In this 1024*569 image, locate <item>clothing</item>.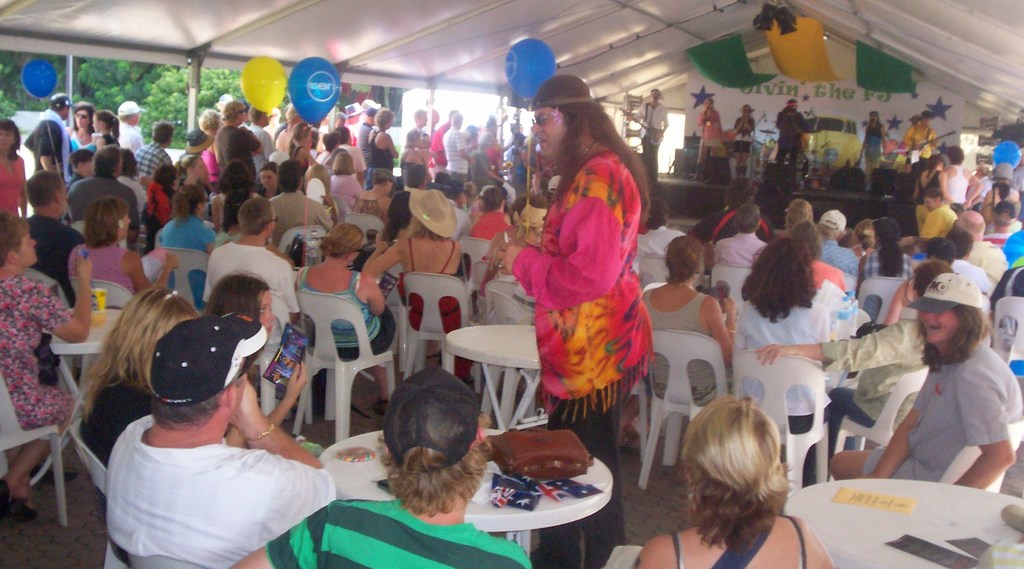
Bounding box: BBox(250, 124, 282, 174).
